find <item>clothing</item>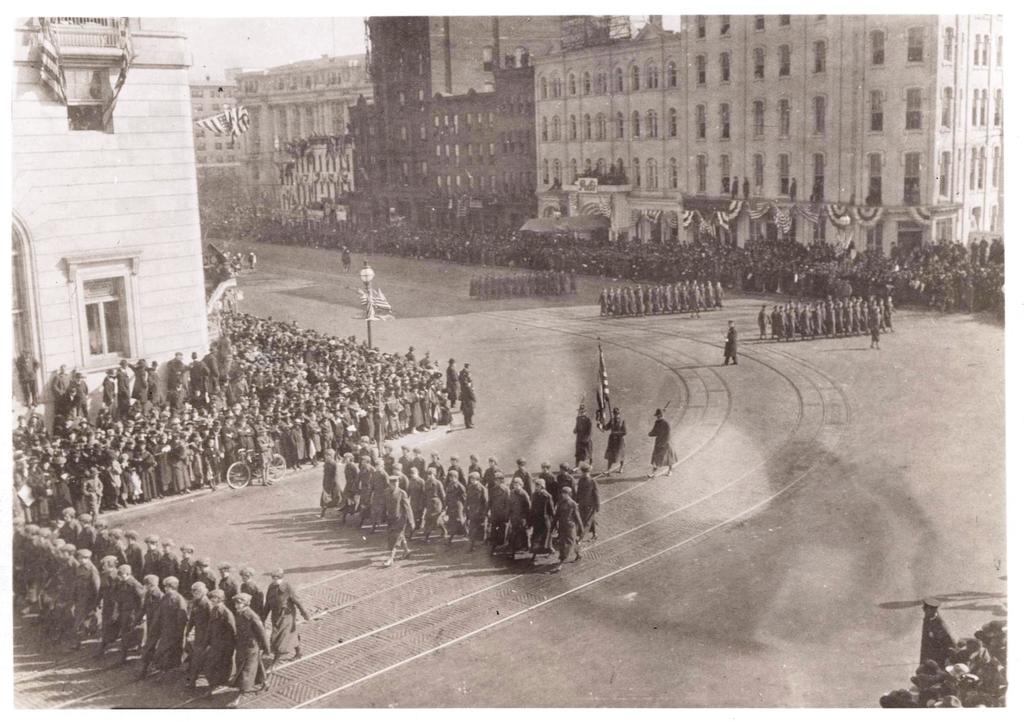
(512, 489, 531, 554)
